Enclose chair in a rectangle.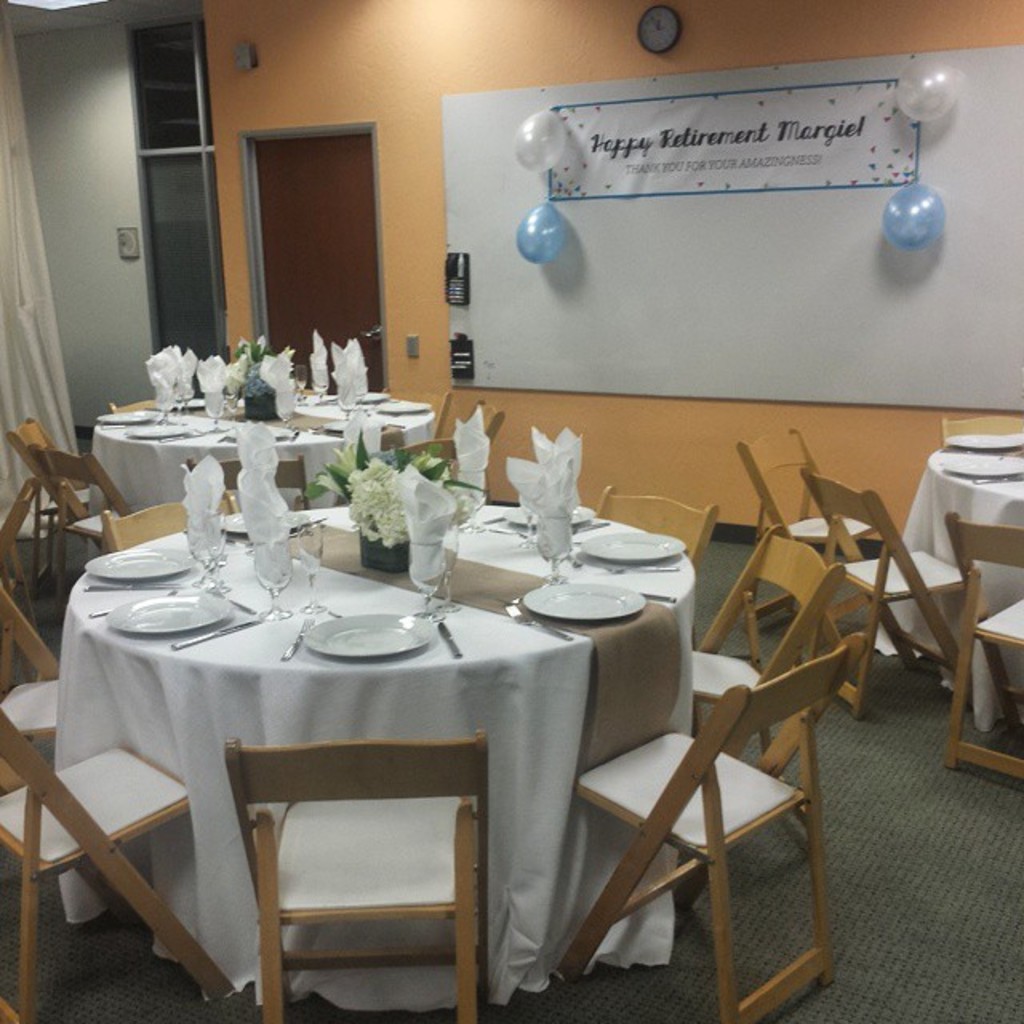
region(26, 448, 128, 592).
